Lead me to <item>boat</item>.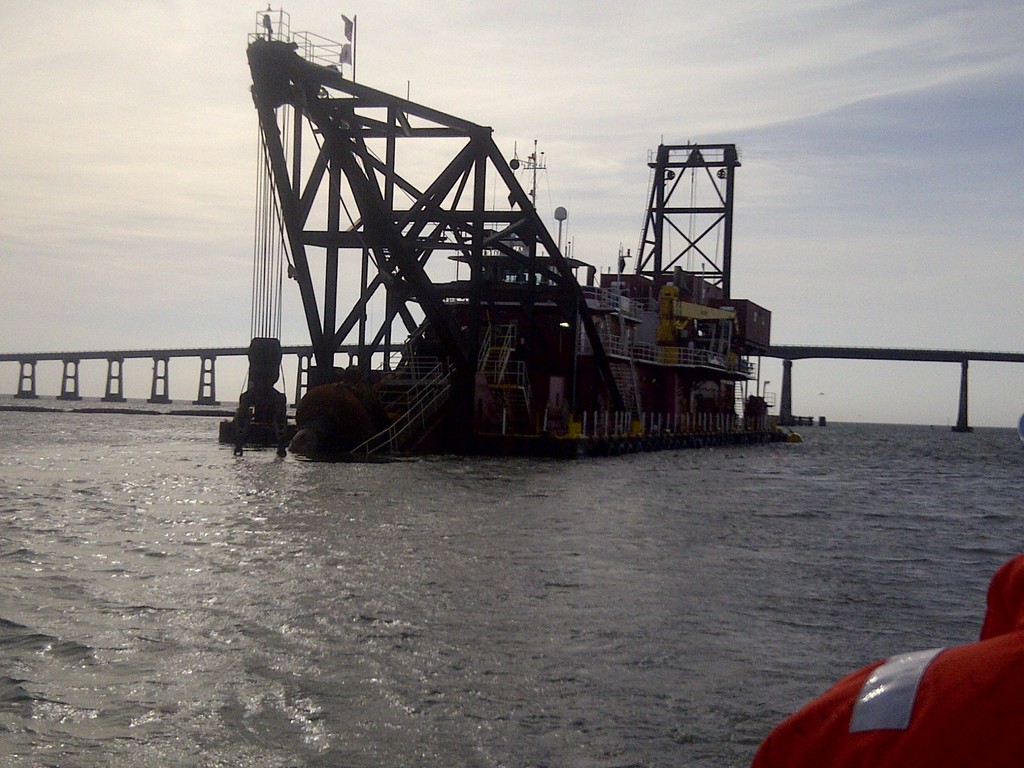
Lead to locate(169, 42, 853, 459).
